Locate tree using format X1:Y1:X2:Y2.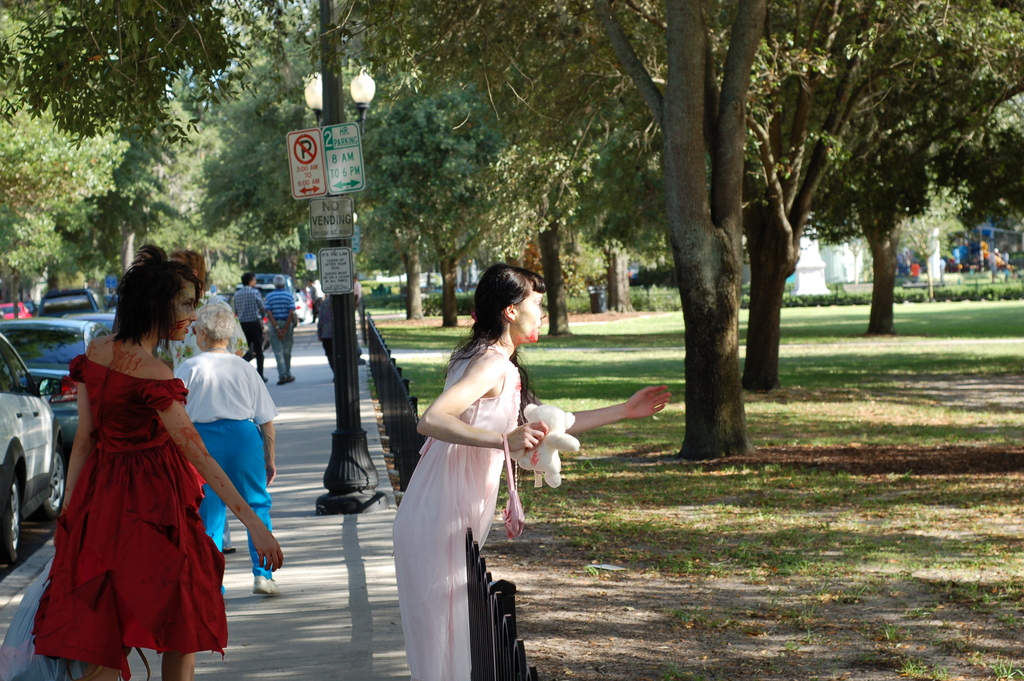
196:1:328:295.
